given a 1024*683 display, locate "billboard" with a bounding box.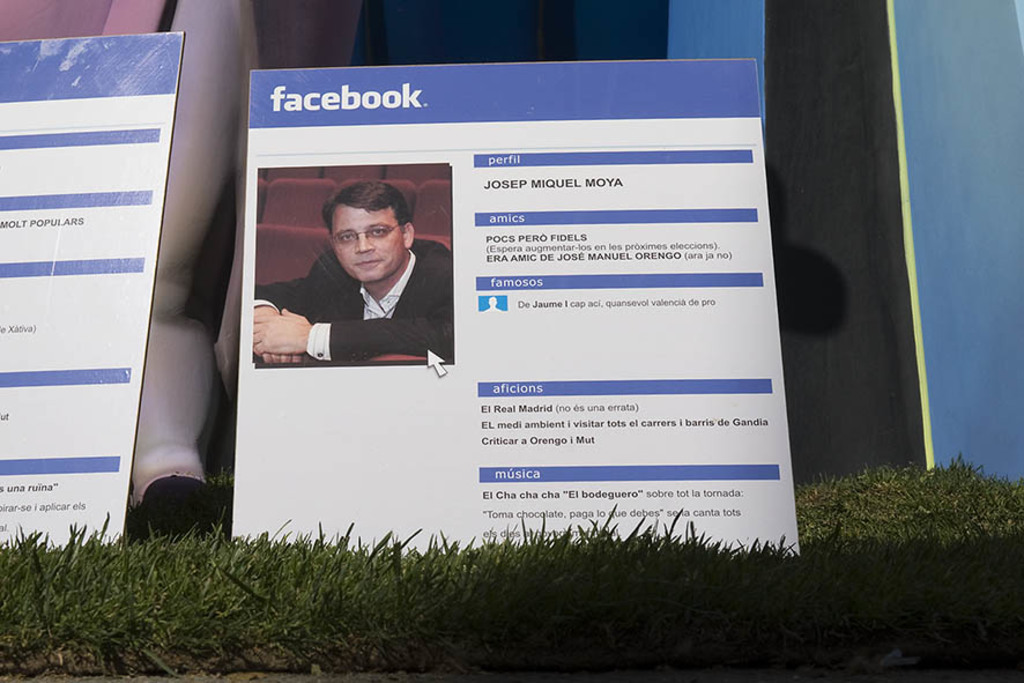
Located: x1=231, y1=61, x2=803, y2=557.
